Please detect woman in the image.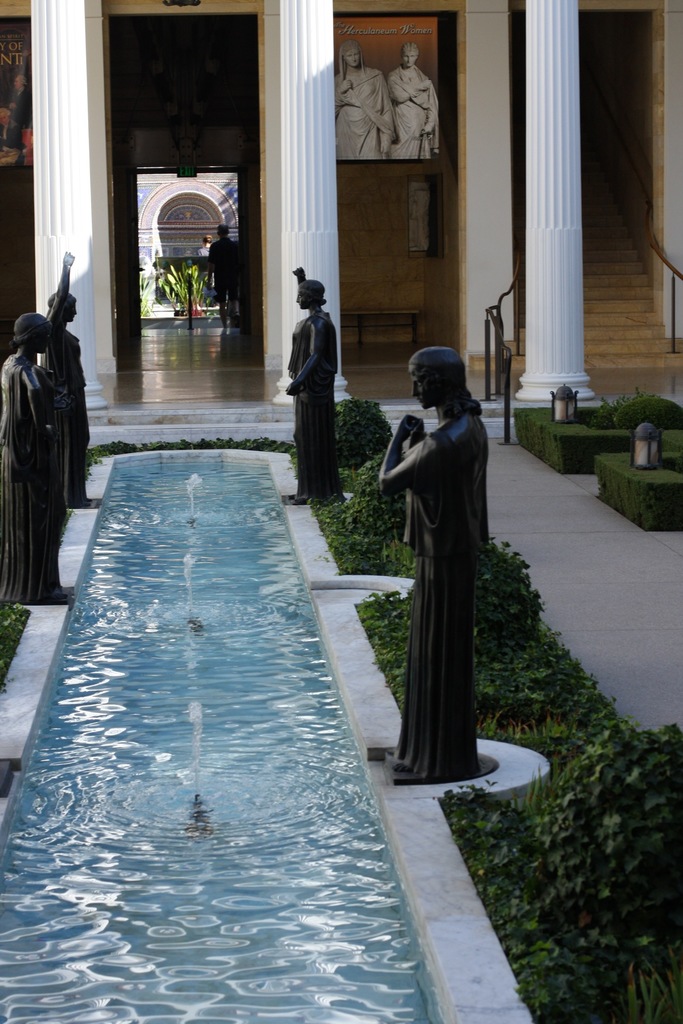
369 301 510 790.
